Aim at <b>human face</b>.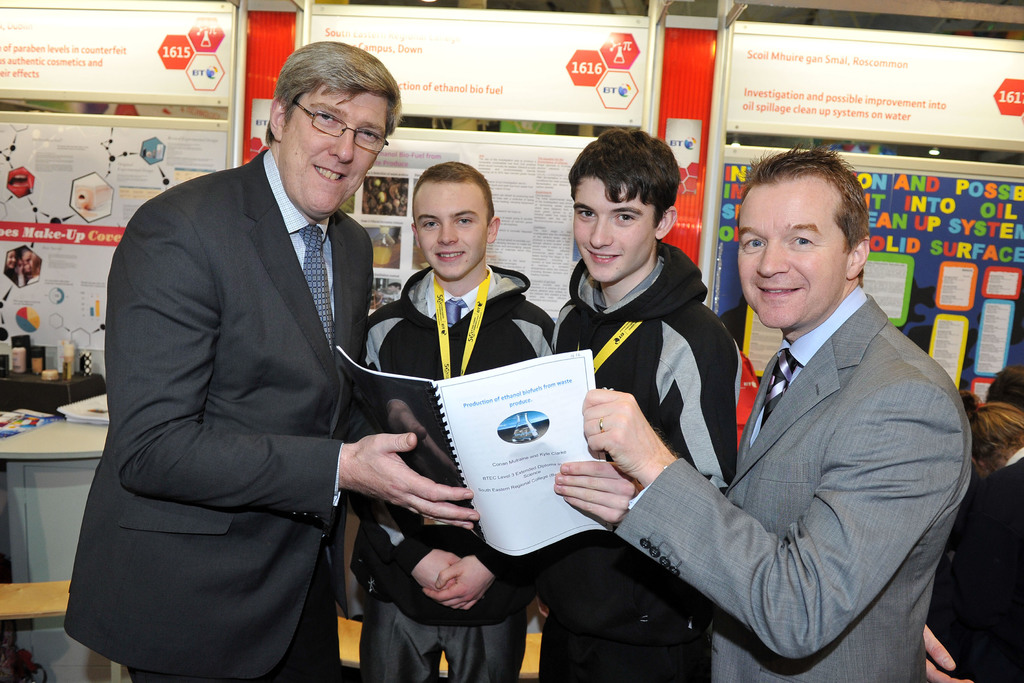
Aimed at left=570, top=175, right=660, bottom=289.
